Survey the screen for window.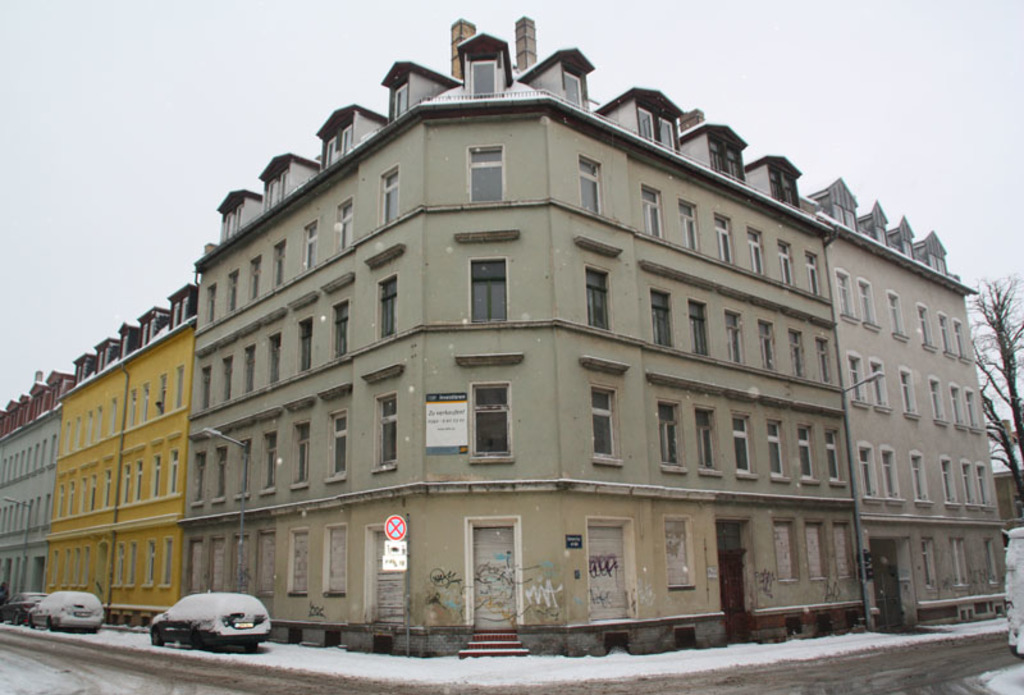
Survey found: detection(376, 276, 397, 335).
